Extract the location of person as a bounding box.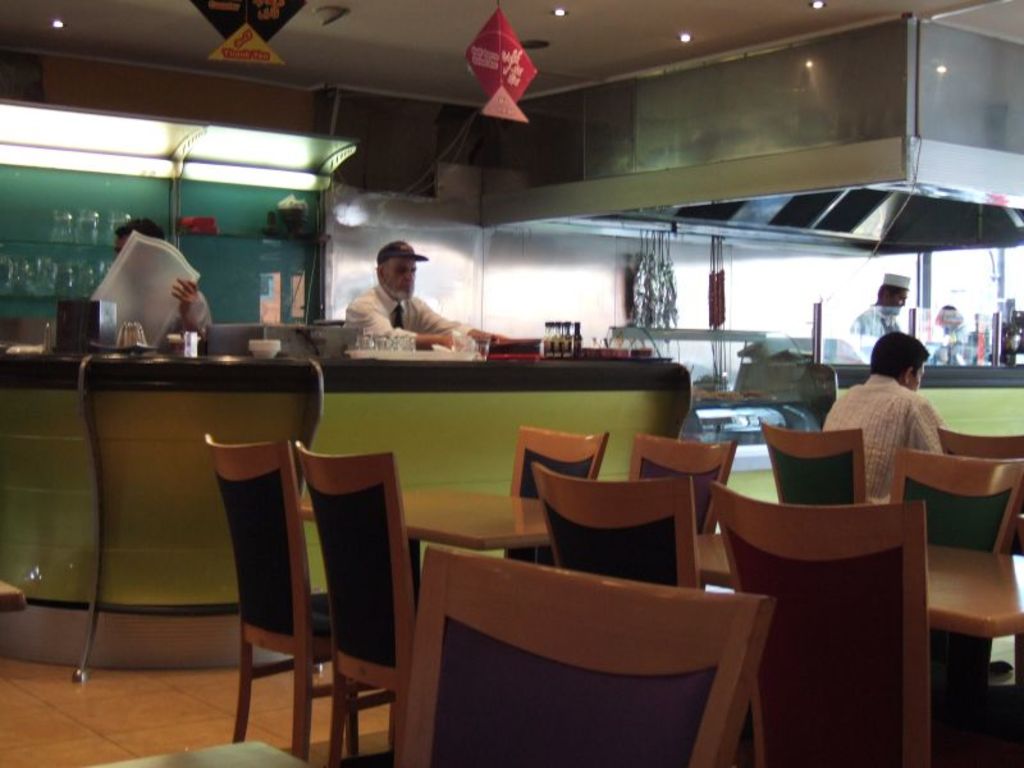
box(820, 332, 950, 526).
